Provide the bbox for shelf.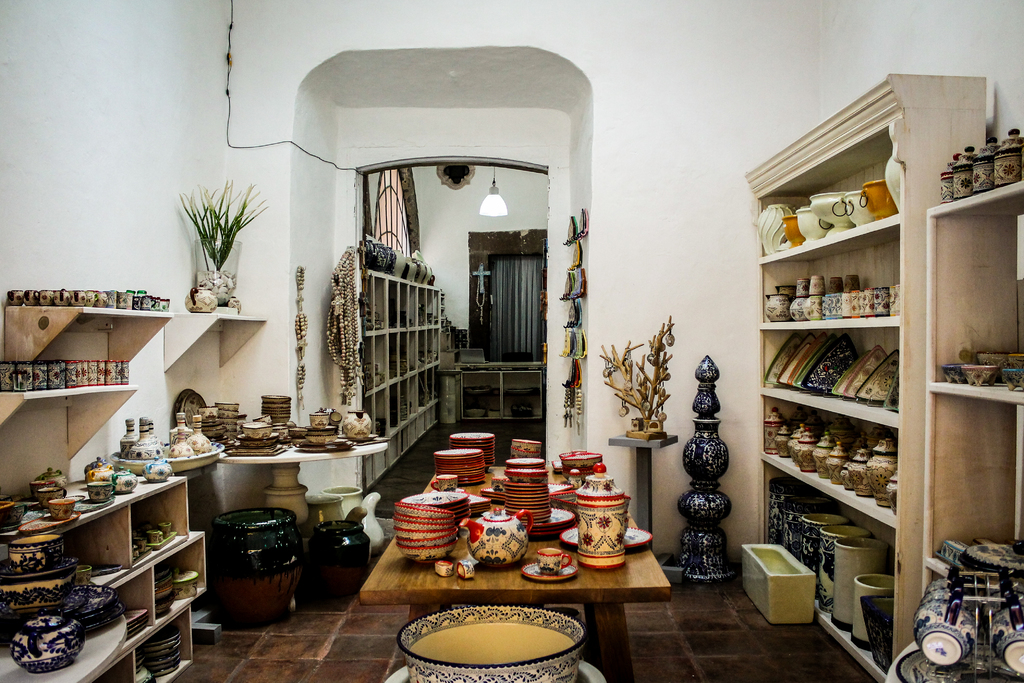
<region>0, 302, 172, 363</region>.
